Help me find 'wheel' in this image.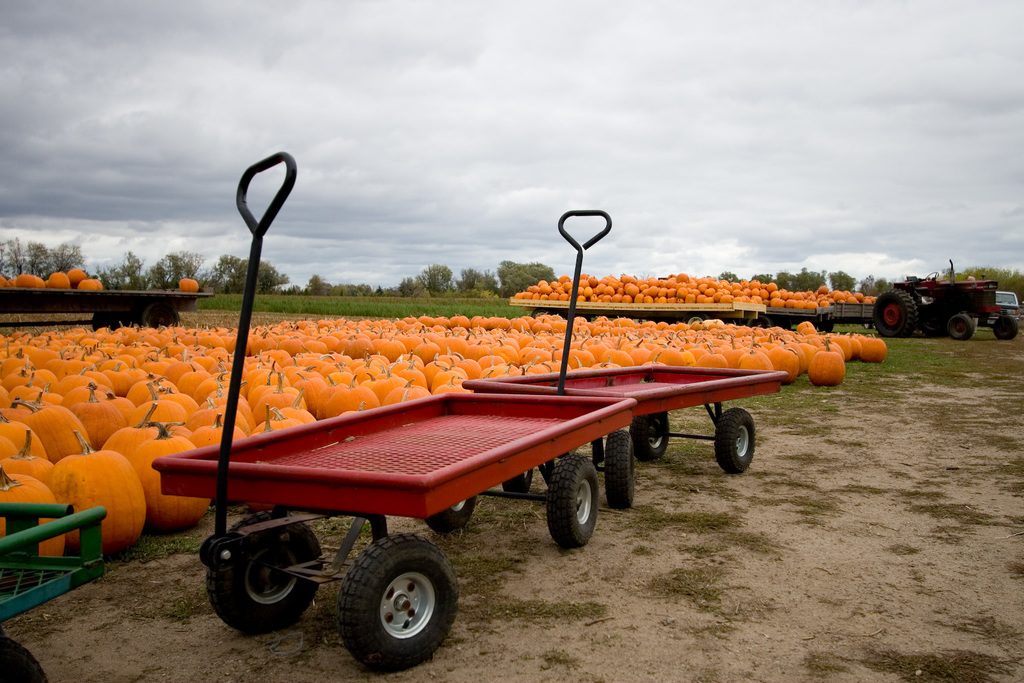
Found it: 682, 313, 709, 325.
